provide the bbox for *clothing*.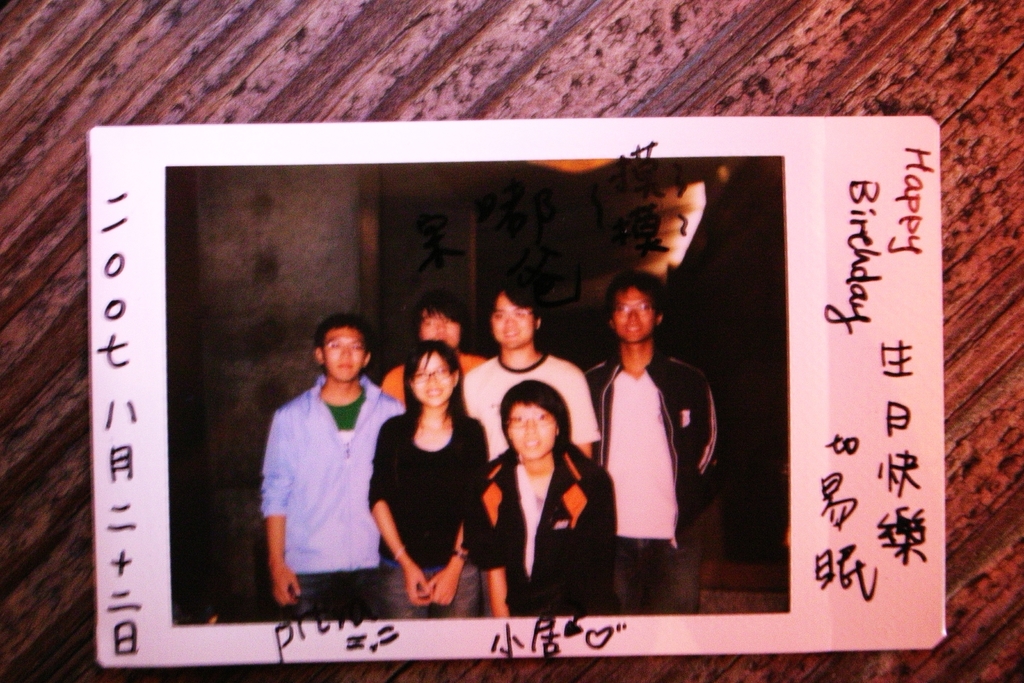
box(459, 354, 598, 457).
